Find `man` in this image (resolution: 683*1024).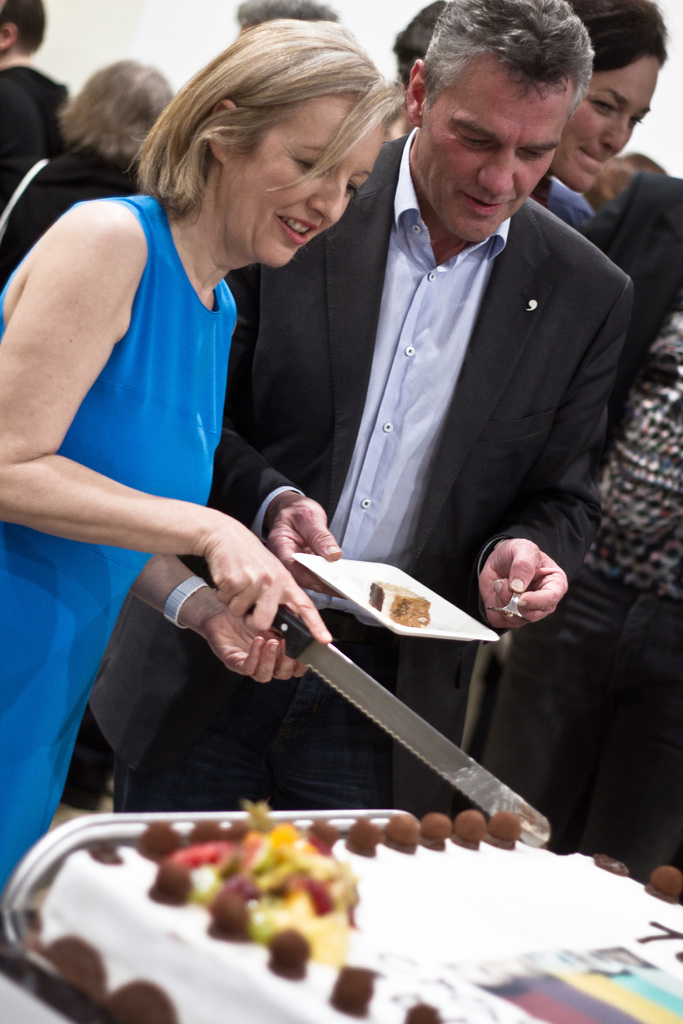
x1=223 y1=45 x2=656 y2=830.
